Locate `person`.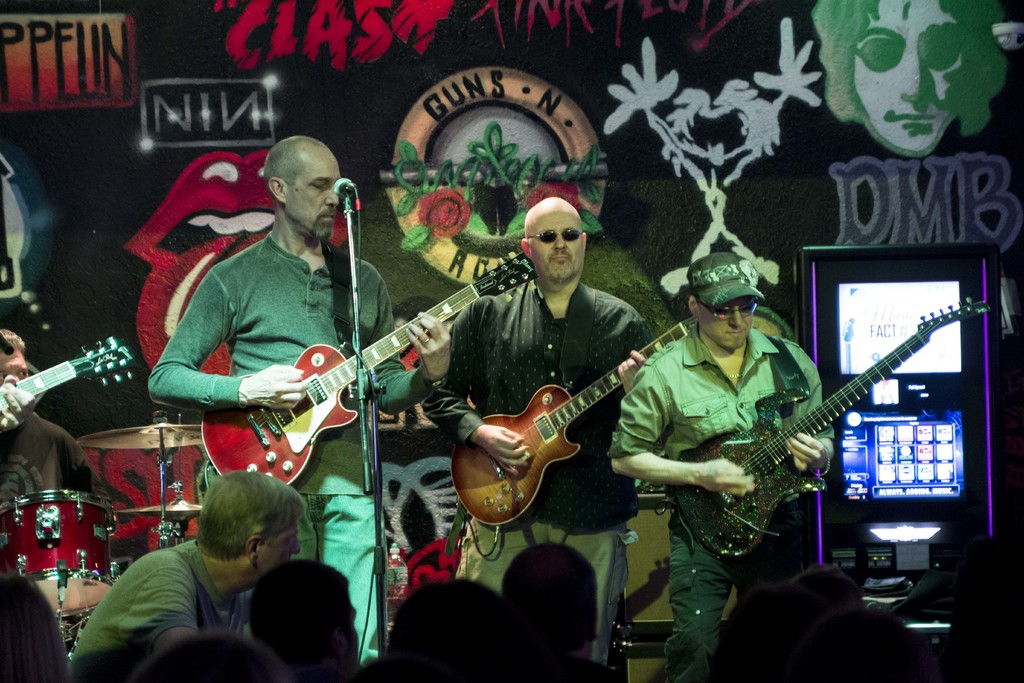
Bounding box: (x1=0, y1=330, x2=118, y2=515).
